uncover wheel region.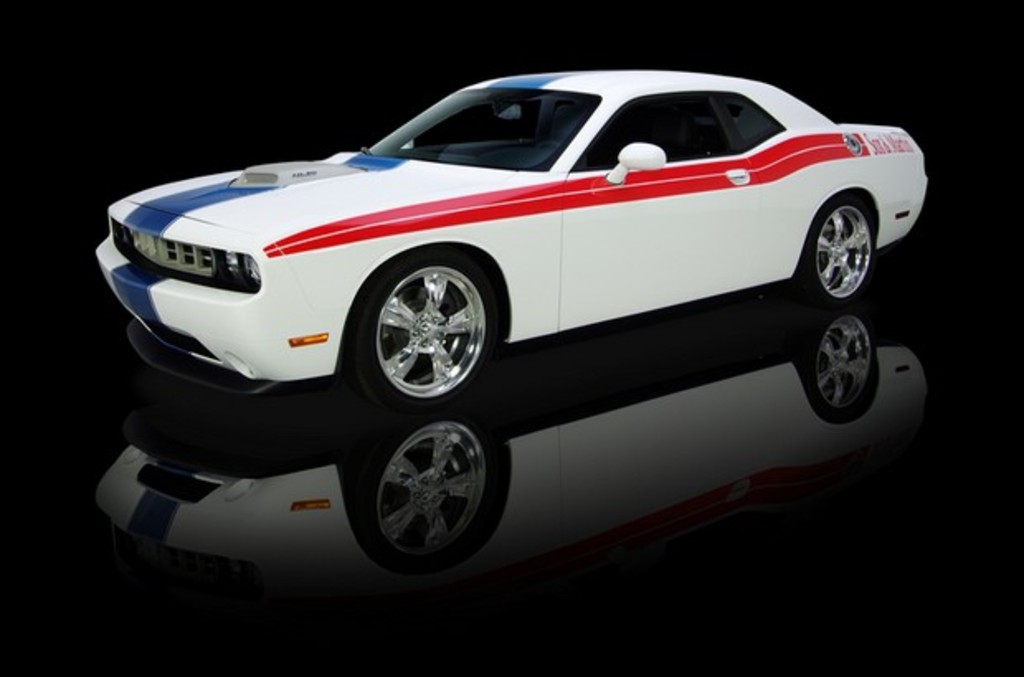
Uncovered: bbox=[808, 192, 874, 307].
